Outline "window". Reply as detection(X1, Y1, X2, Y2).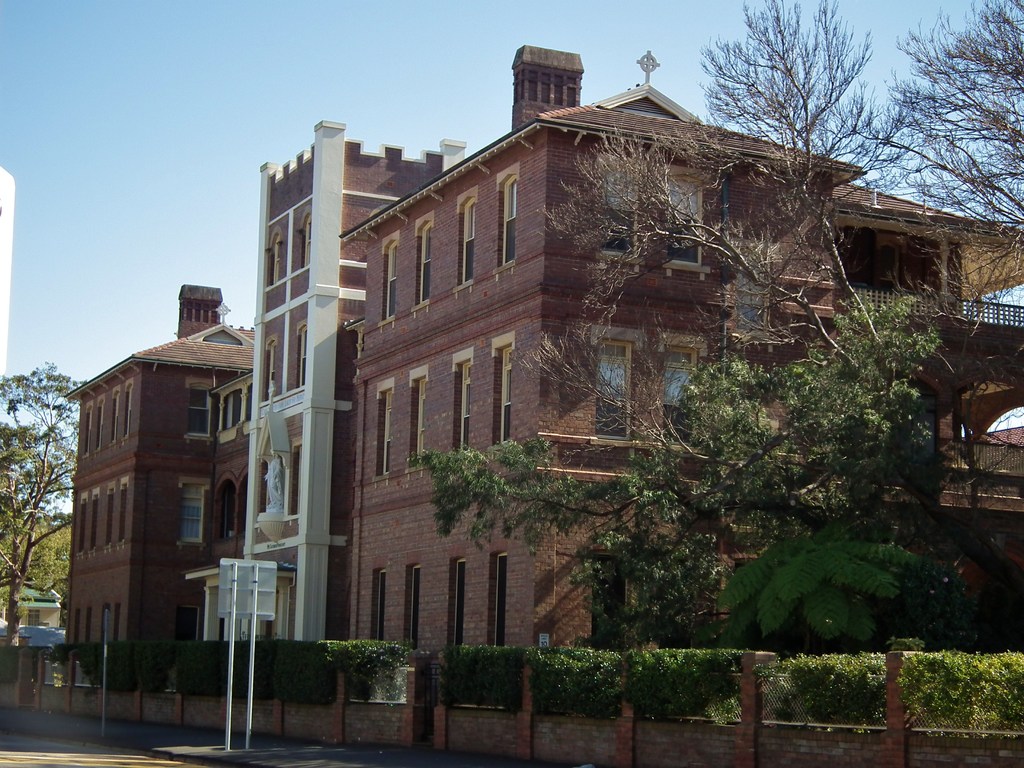
detection(662, 166, 715, 280).
